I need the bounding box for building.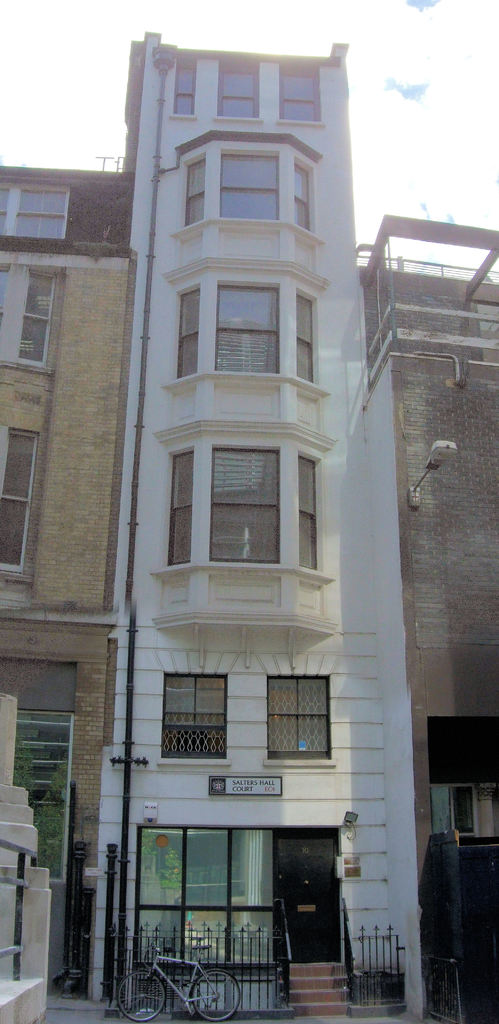
Here it is: {"x1": 356, "y1": 215, "x2": 498, "y2": 1023}.
